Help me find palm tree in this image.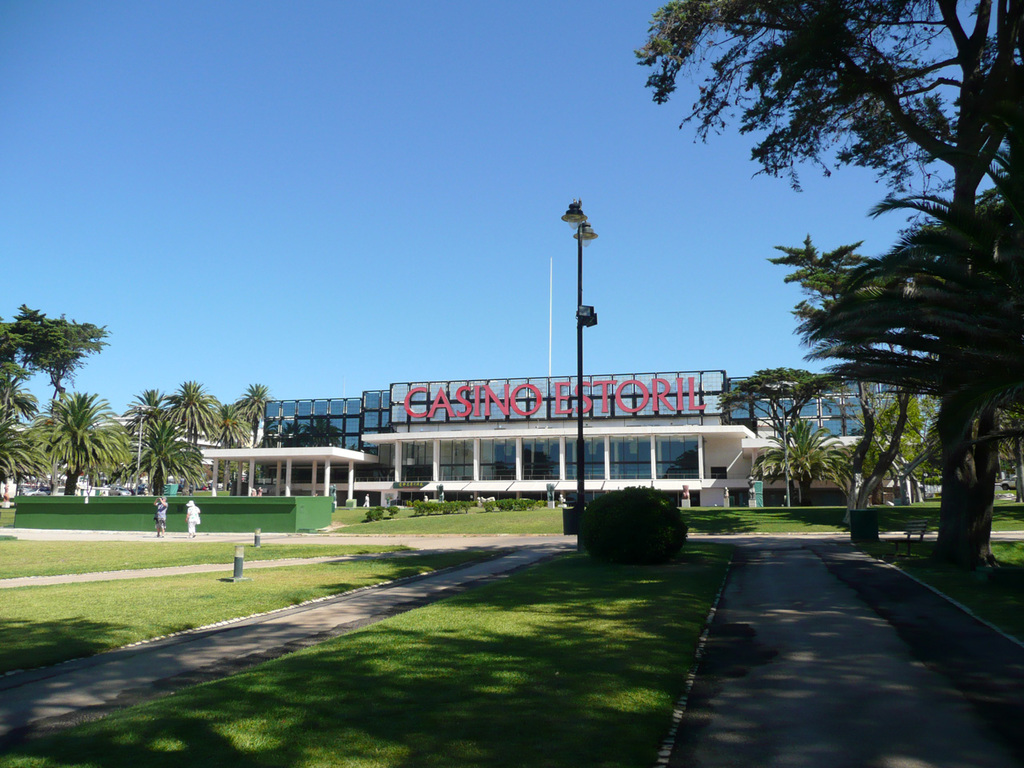
Found it: (210,393,246,455).
